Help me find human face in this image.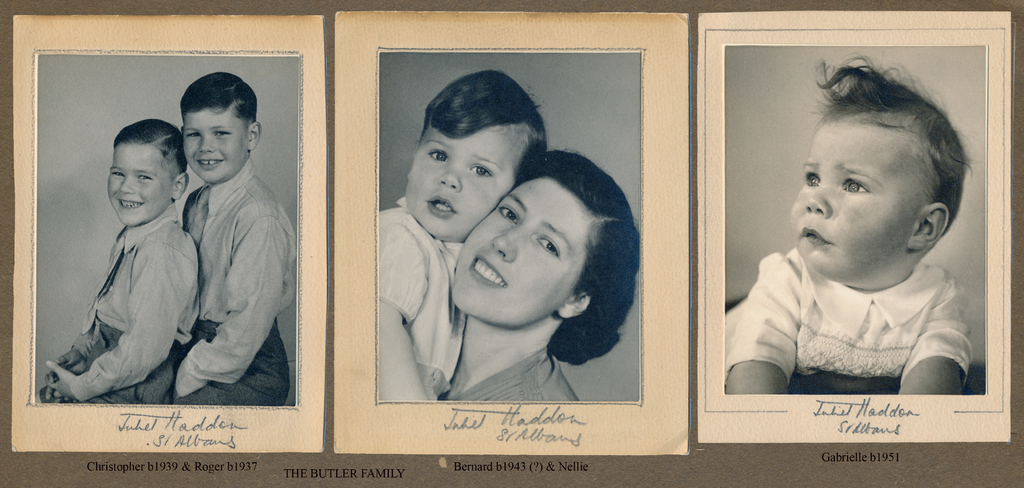
Found it: BBox(790, 124, 909, 275).
